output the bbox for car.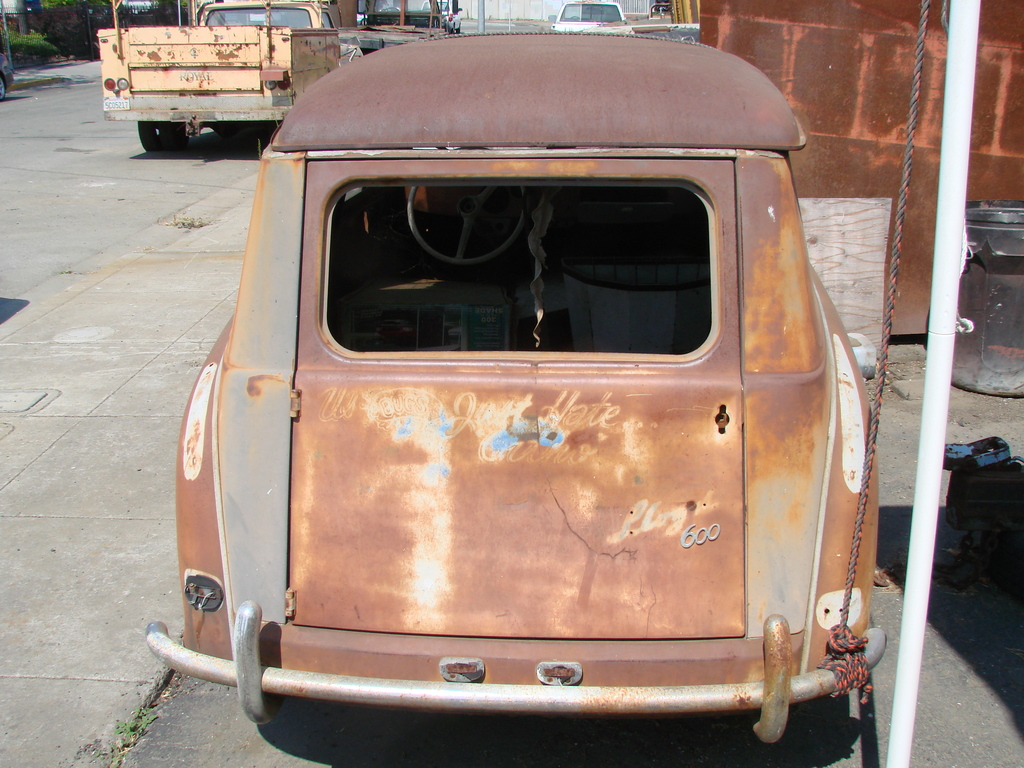
pyautogui.locateOnScreen(547, 0, 625, 33).
